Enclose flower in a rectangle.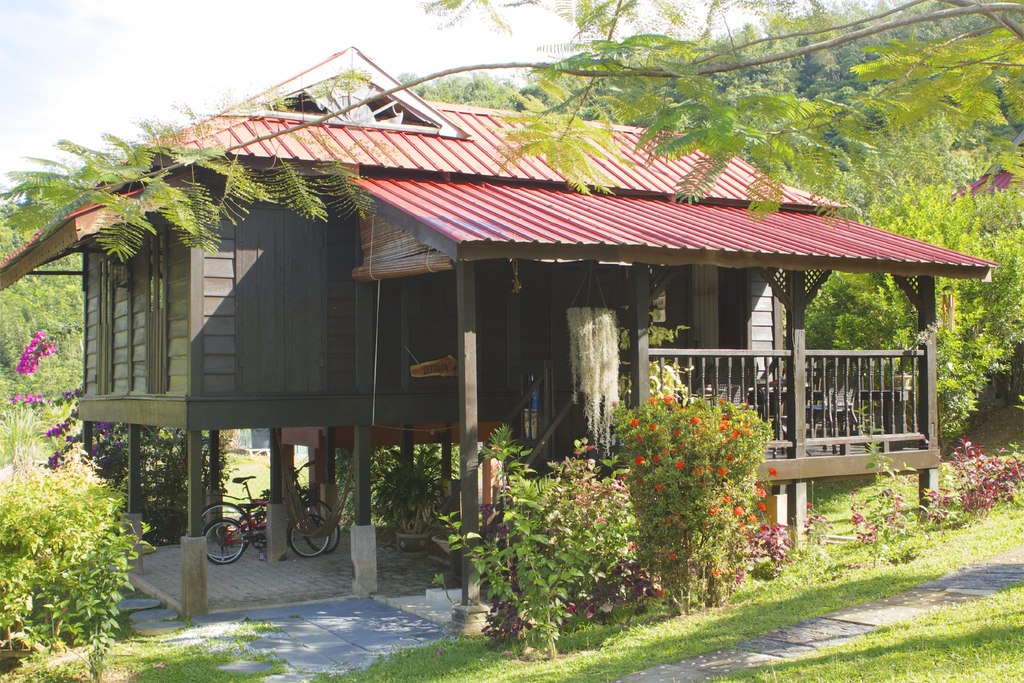
{"x1": 626, "y1": 541, "x2": 639, "y2": 552}.
